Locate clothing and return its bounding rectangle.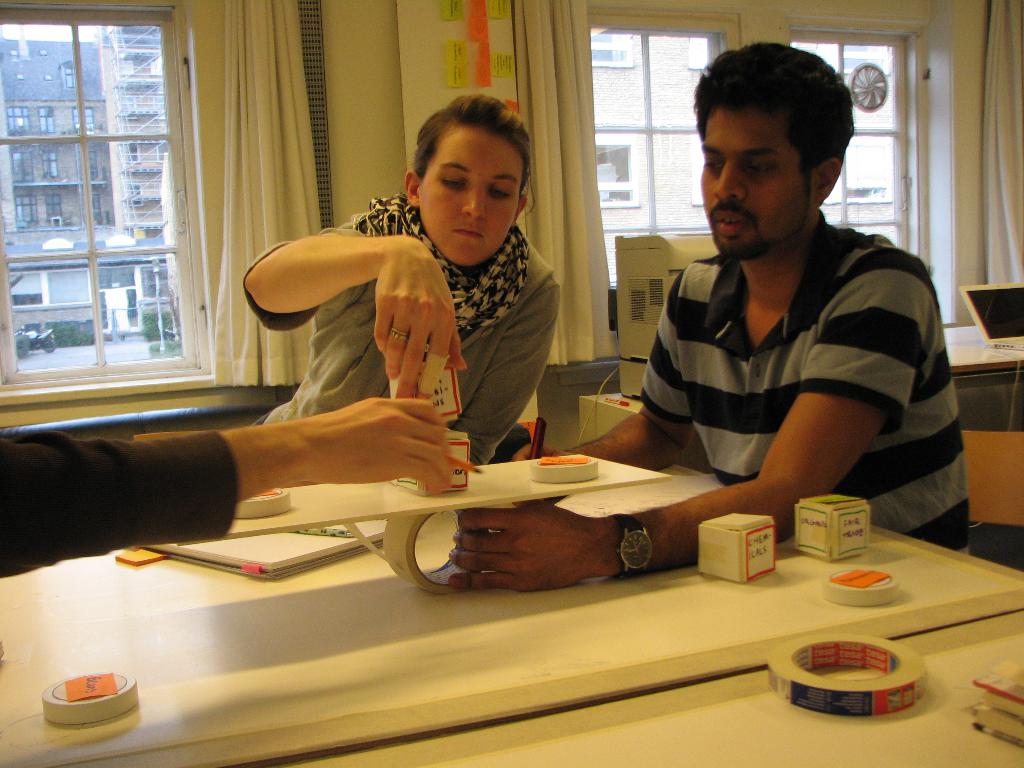
x1=0, y1=425, x2=235, y2=582.
